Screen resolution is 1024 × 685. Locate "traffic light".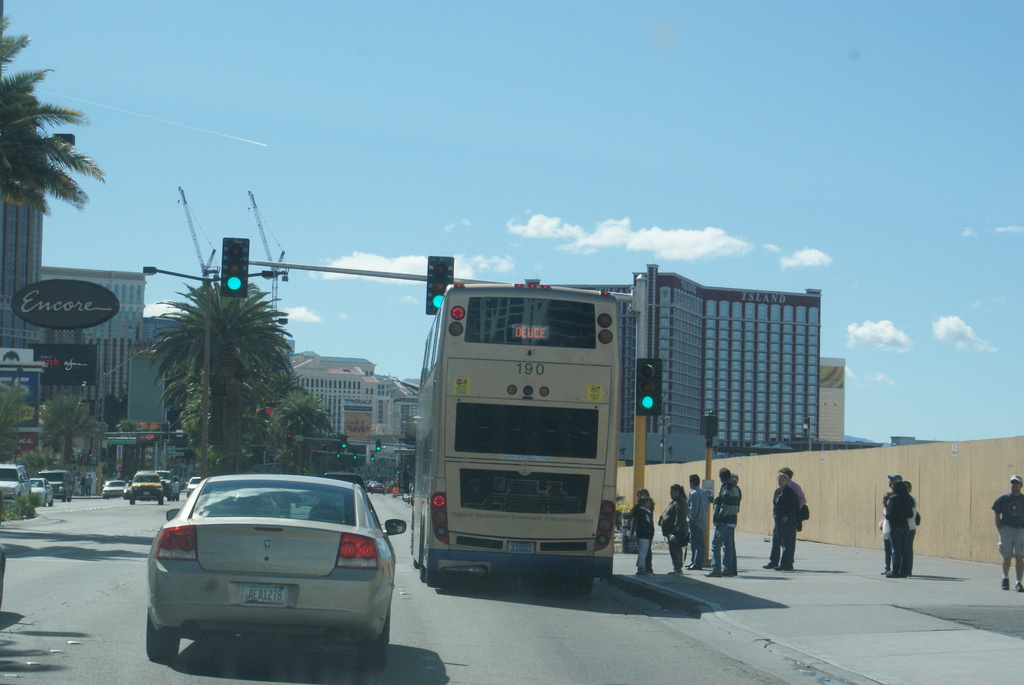
l=427, t=255, r=454, b=313.
